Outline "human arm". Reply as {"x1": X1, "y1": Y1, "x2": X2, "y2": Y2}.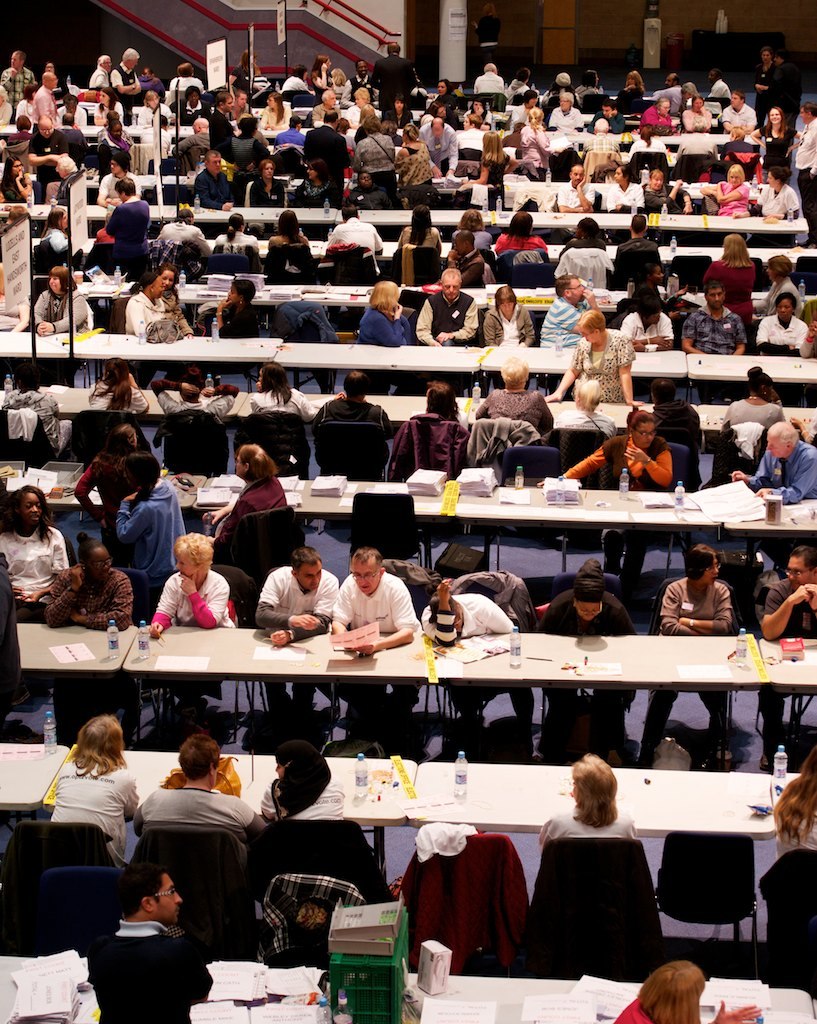
{"x1": 71, "y1": 575, "x2": 135, "y2": 634}.
